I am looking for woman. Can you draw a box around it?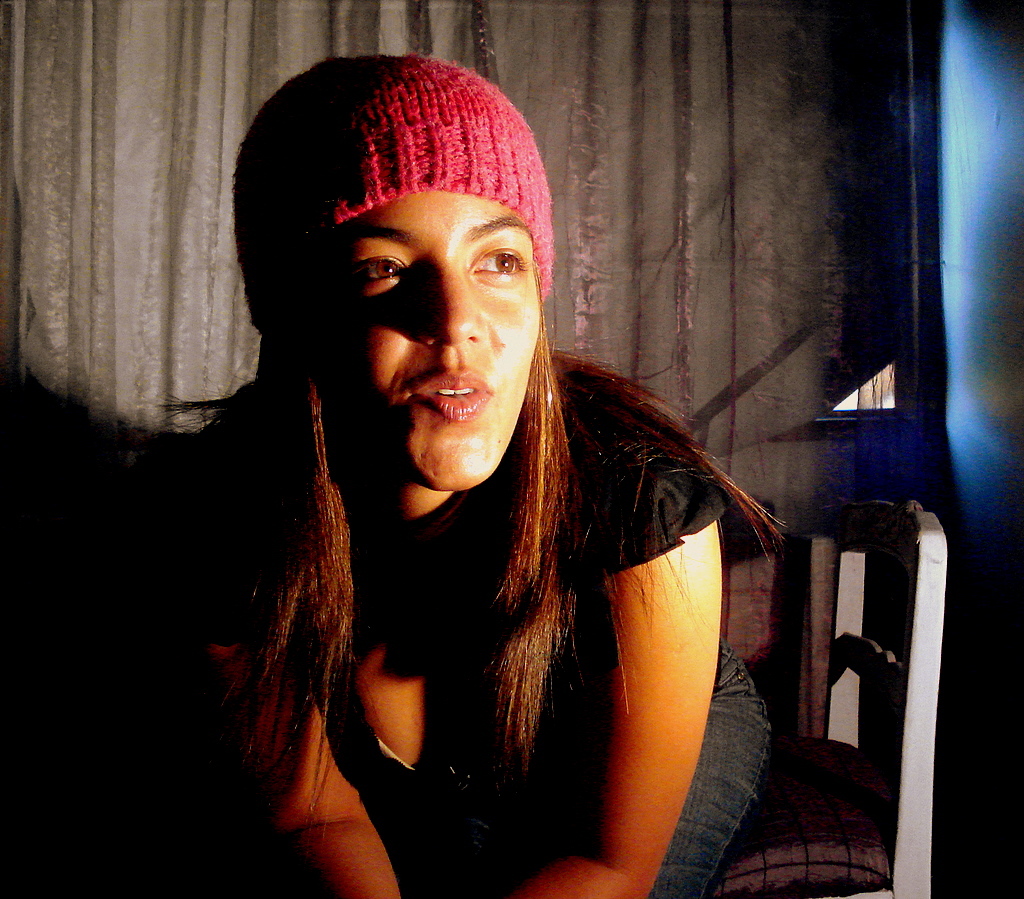
Sure, the bounding box is crop(108, 55, 781, 898).
